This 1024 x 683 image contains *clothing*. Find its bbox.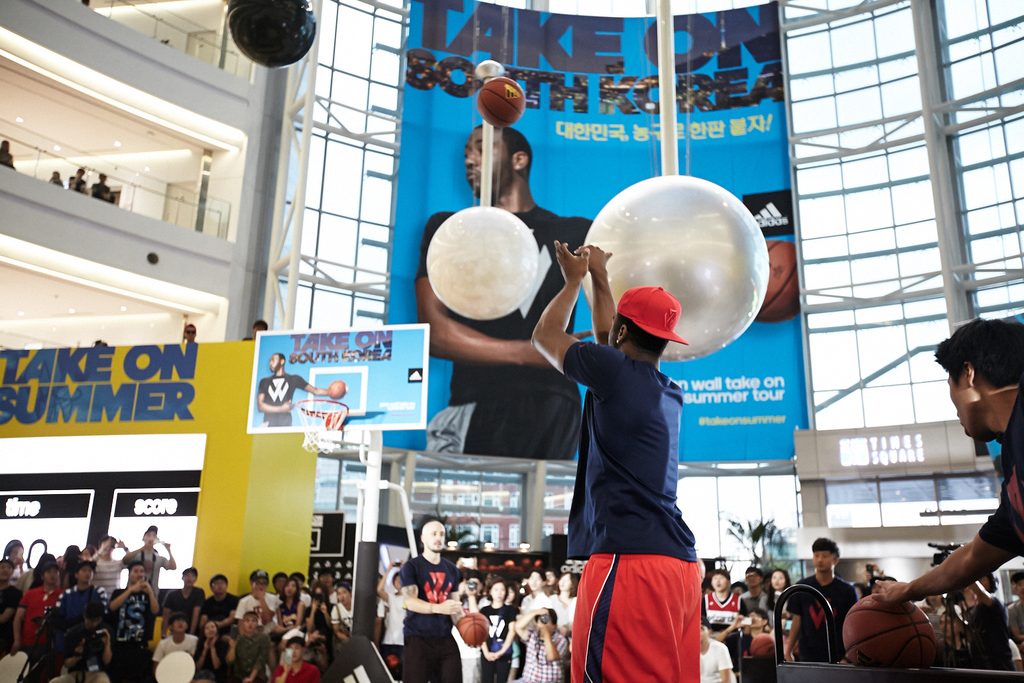
(782,568,852,665).
